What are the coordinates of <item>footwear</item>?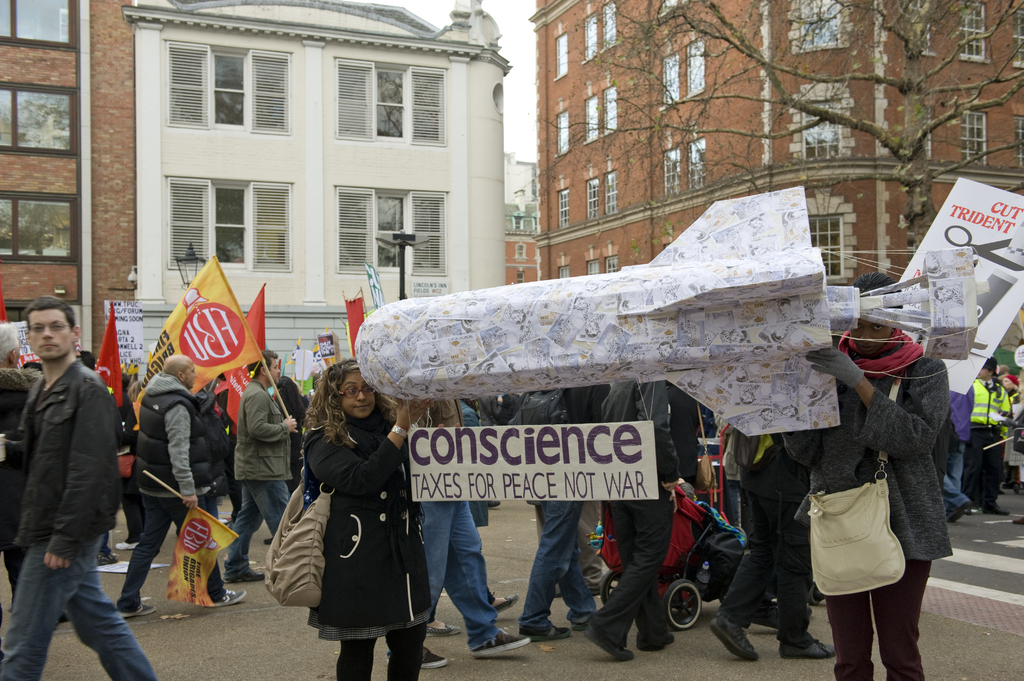
477/629/532/658.
